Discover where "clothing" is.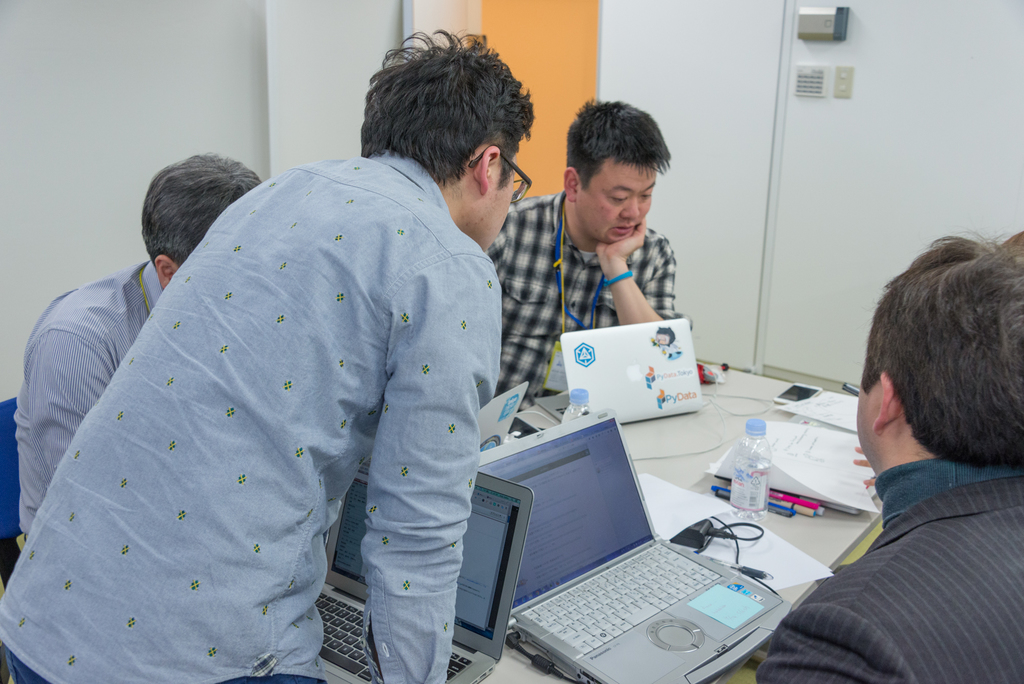
Discovered at x1=486 y1=191 x2=676 y2=428.
